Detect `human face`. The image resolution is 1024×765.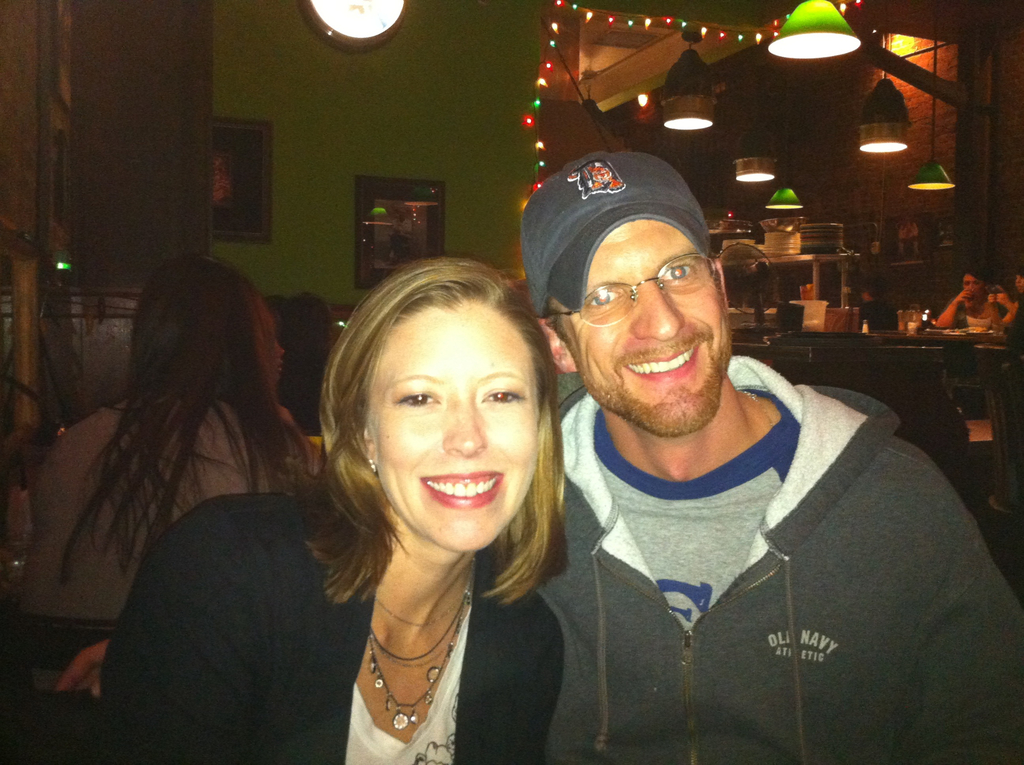
x1=365 y1=298 x2=536 y2=551.
